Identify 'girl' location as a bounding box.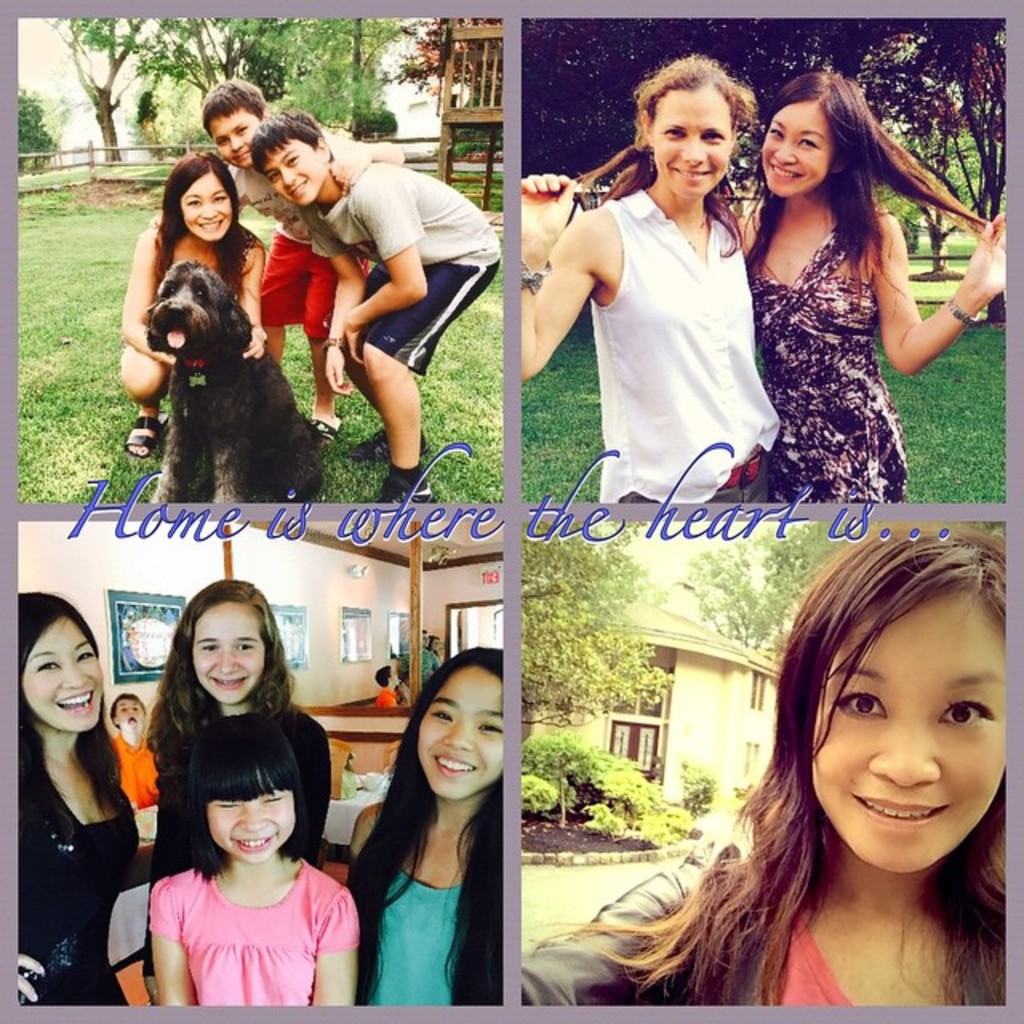
(x1=16, y1=589, x2=141, y2=1005).
